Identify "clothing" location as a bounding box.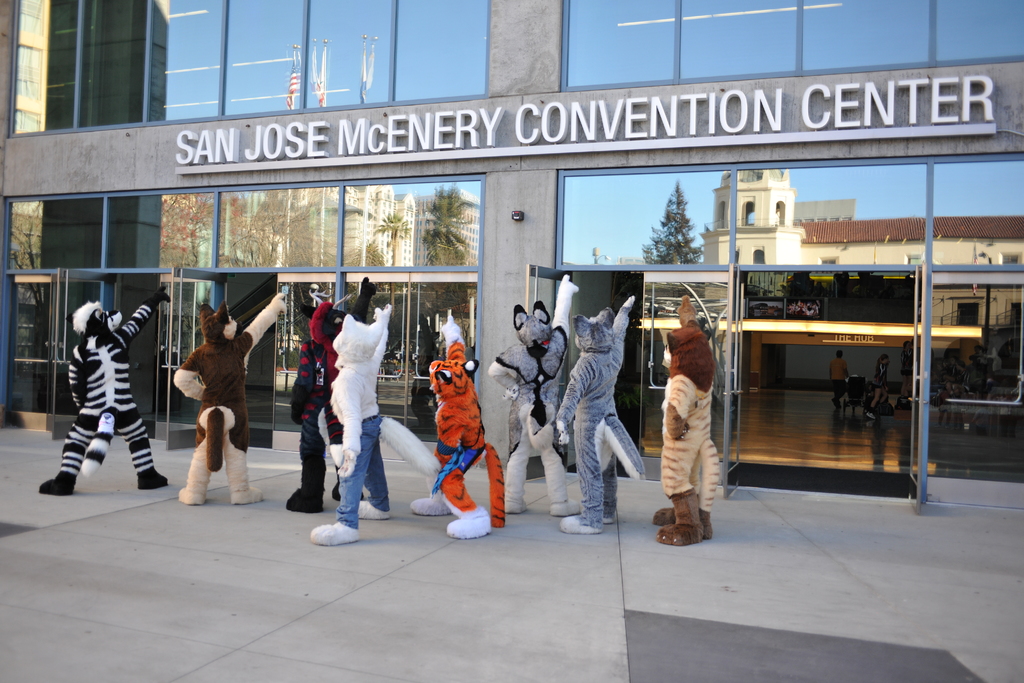
crop(659, 302, 738, 536).
